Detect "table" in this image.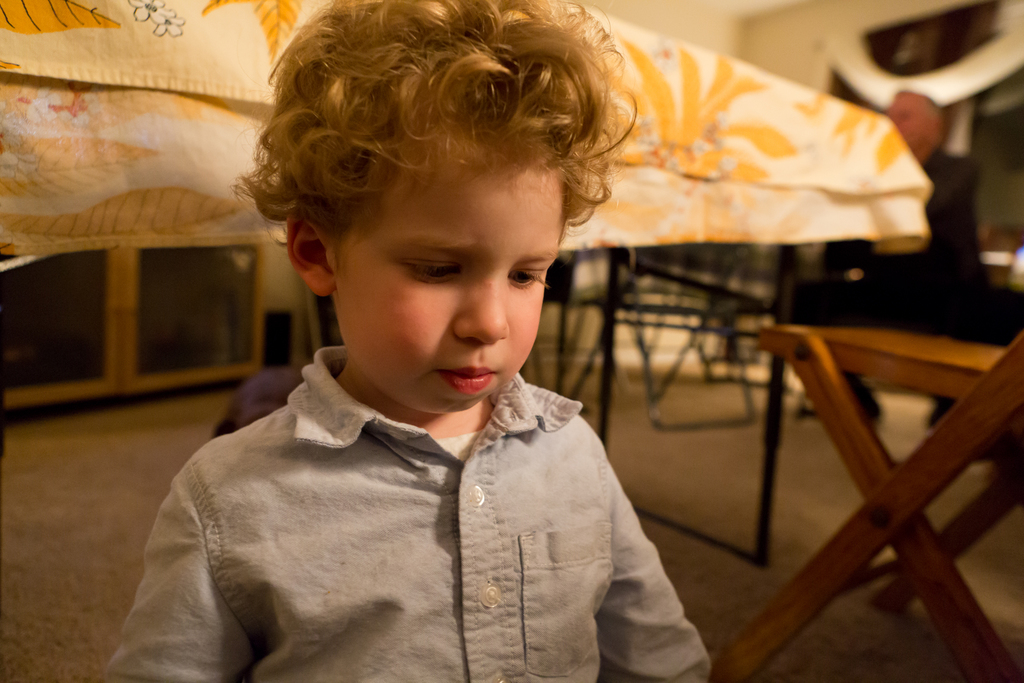
Detection: box(717, 234, 1023, 654).
